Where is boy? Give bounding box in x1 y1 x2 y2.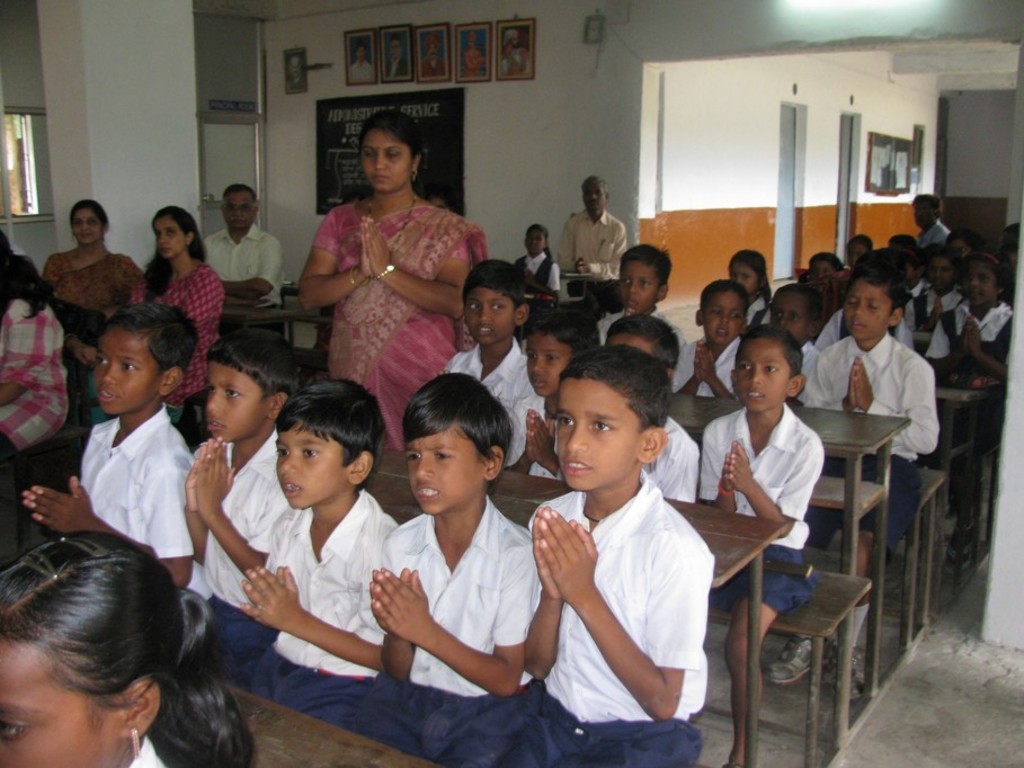
764 259 937 709.
